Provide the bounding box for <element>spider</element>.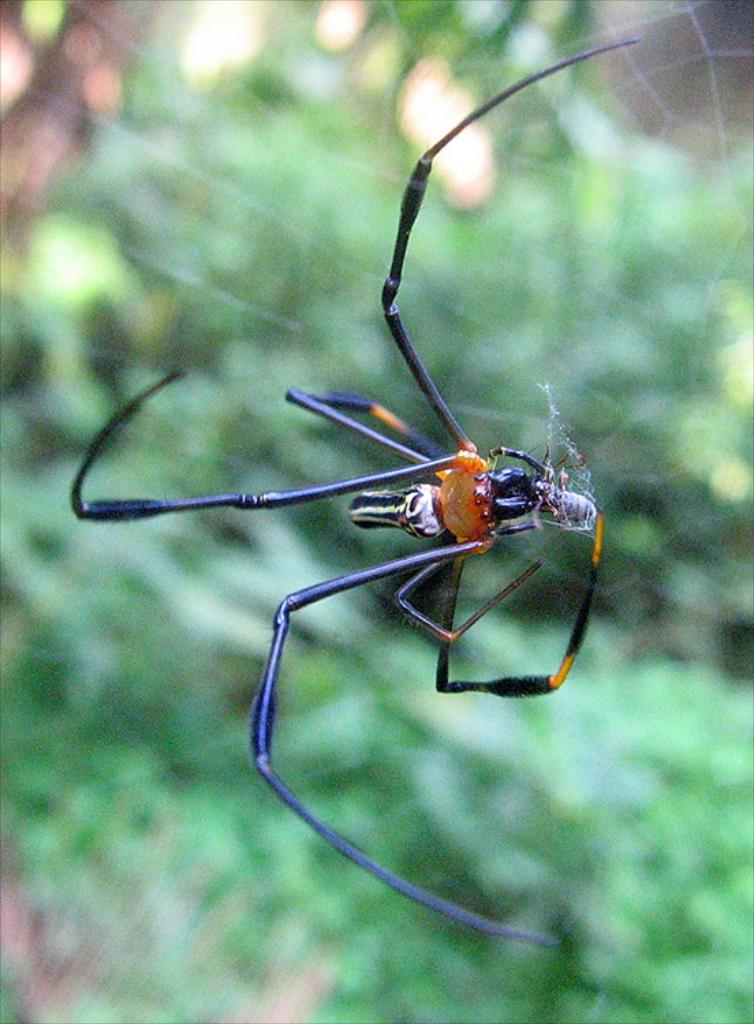
x1=66, y1=31, x2=649, y2=948.
